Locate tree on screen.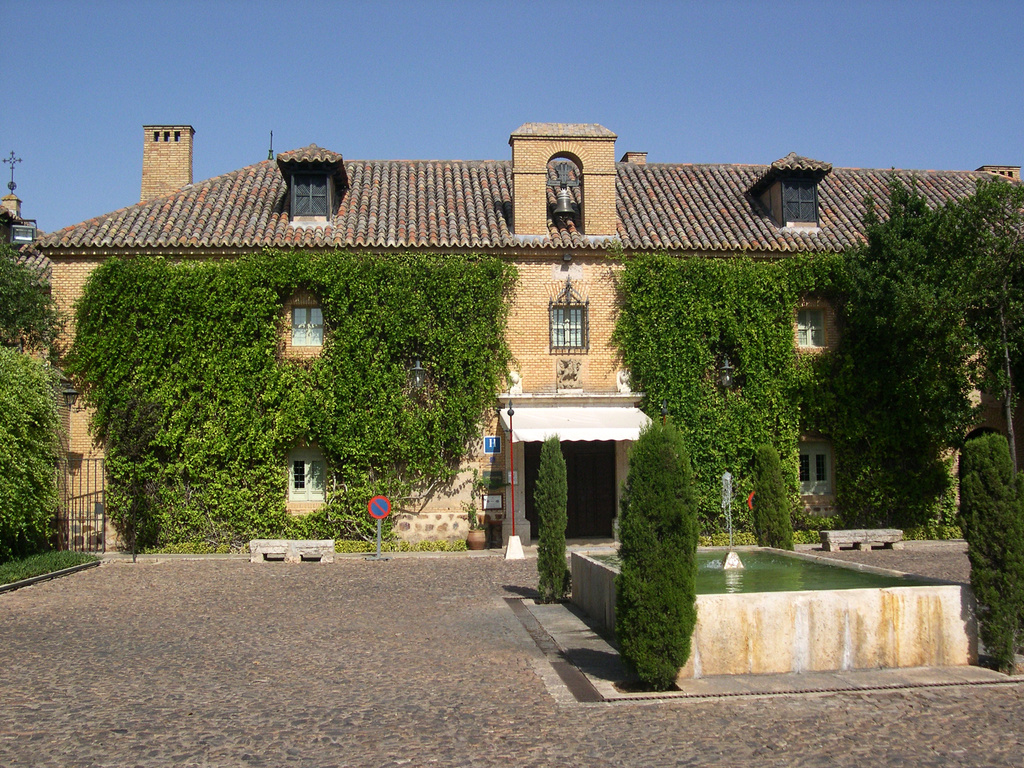
On screen at <region>800, 172, 1023, 542</region>.
